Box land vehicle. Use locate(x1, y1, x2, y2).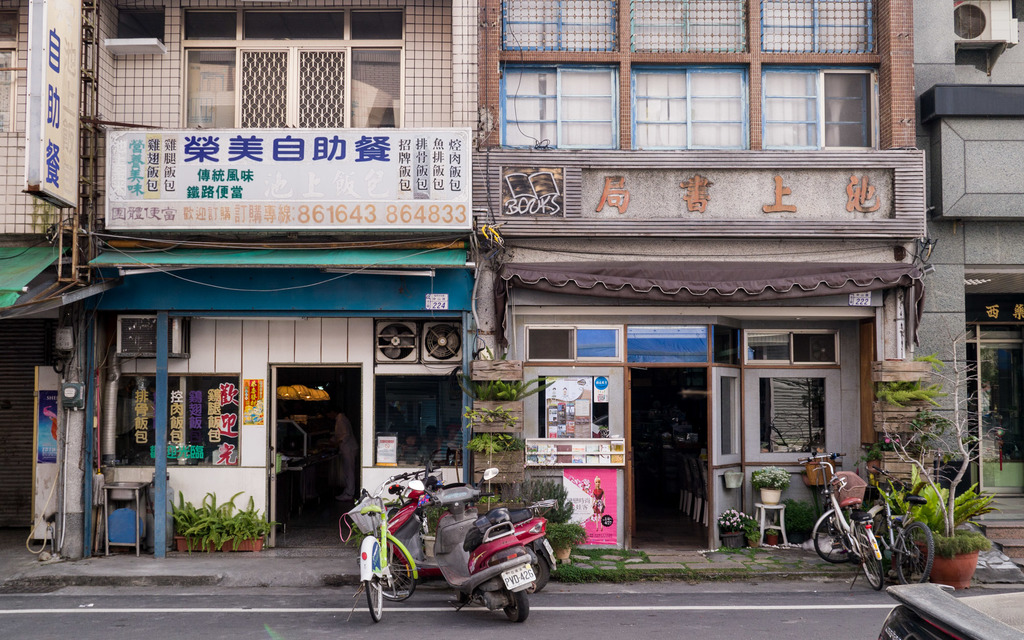
locate(342, 484, 422, 624).
